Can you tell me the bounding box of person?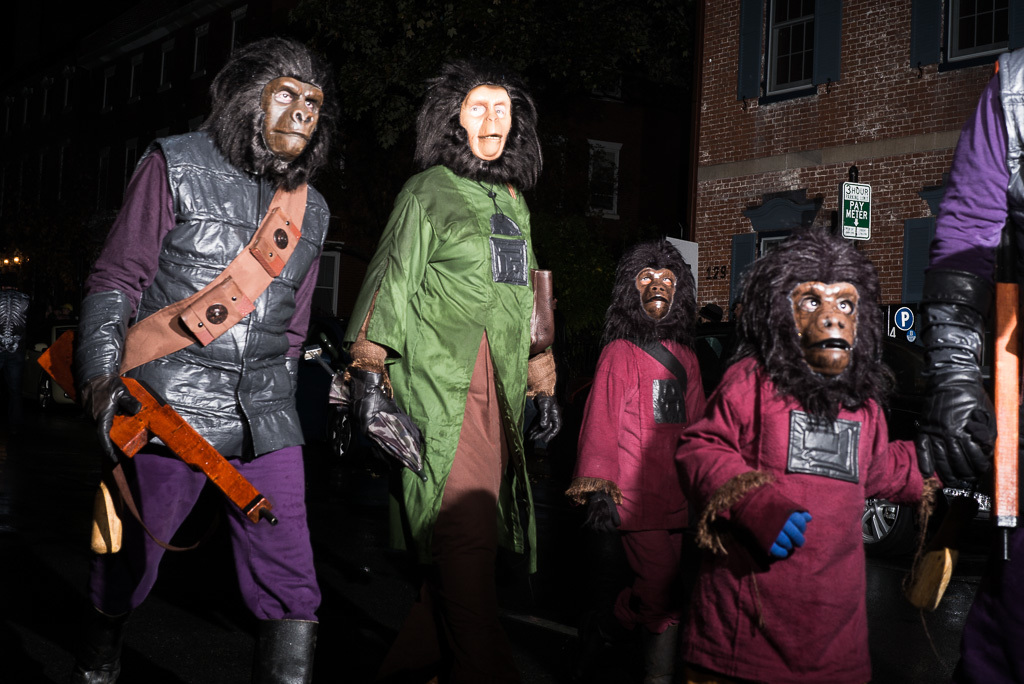
bbox=(332, 60, 566, 678).
